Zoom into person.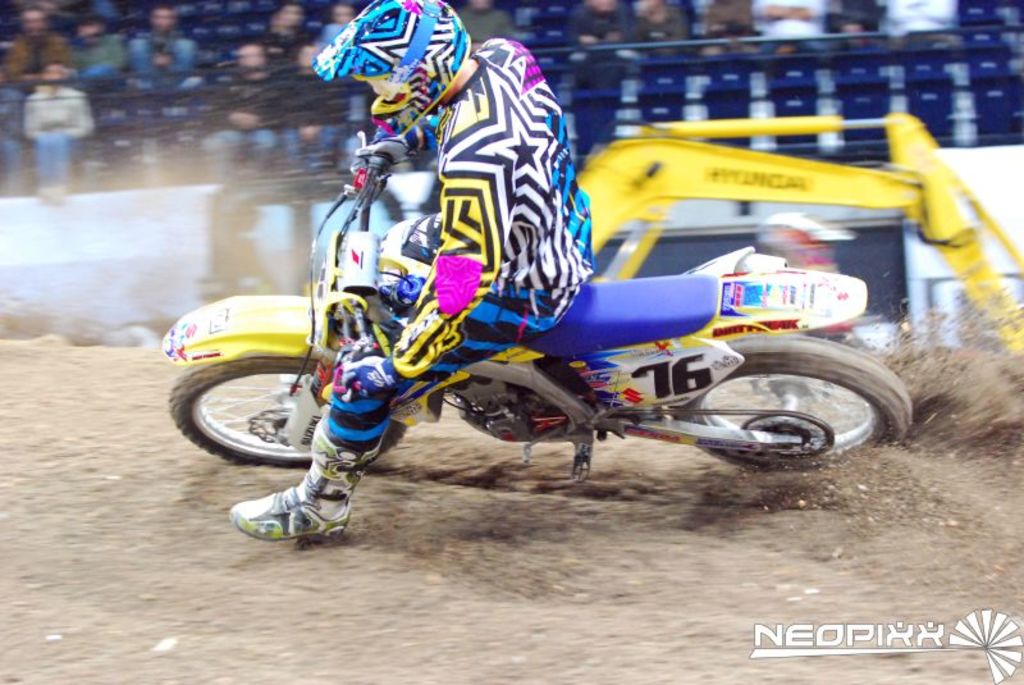
Zoom target: 205,38,262,188.
